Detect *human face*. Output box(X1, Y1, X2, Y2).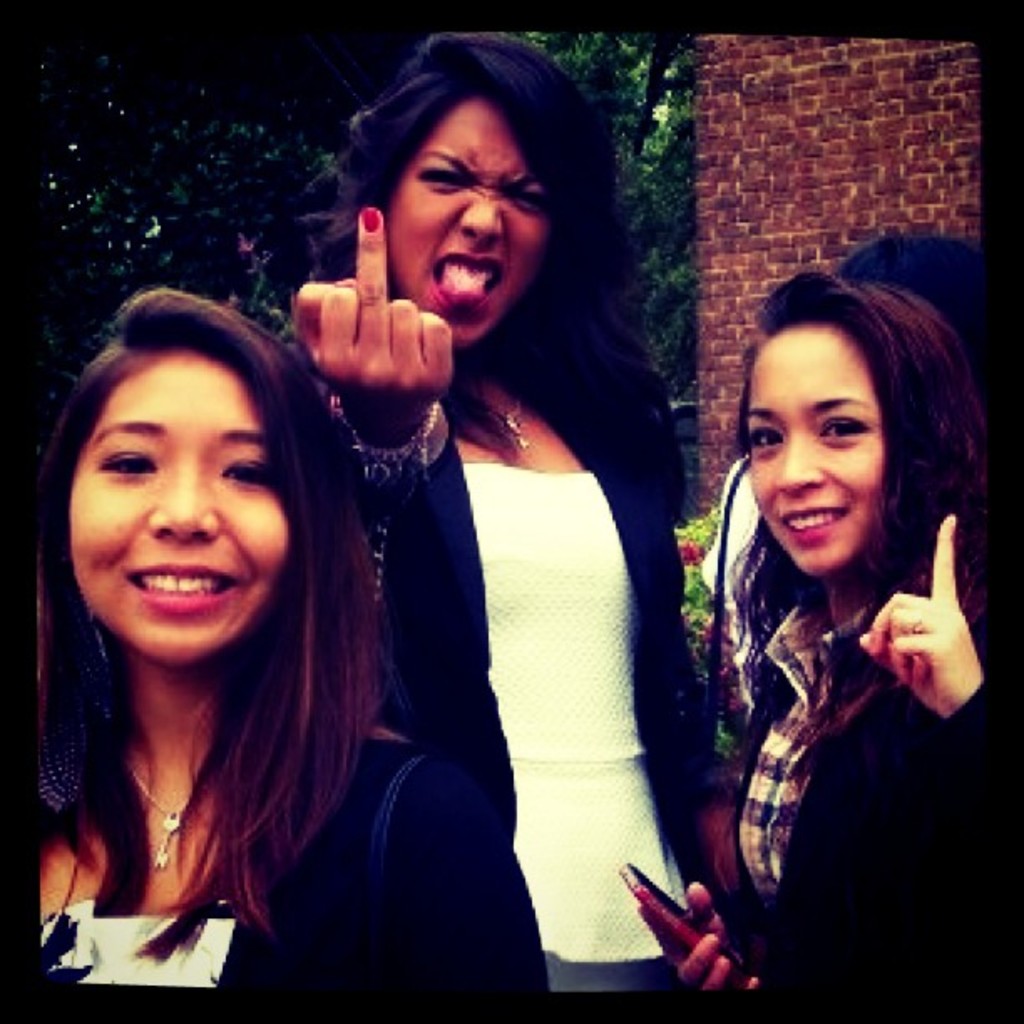
box(388, 92, 550, 341).
